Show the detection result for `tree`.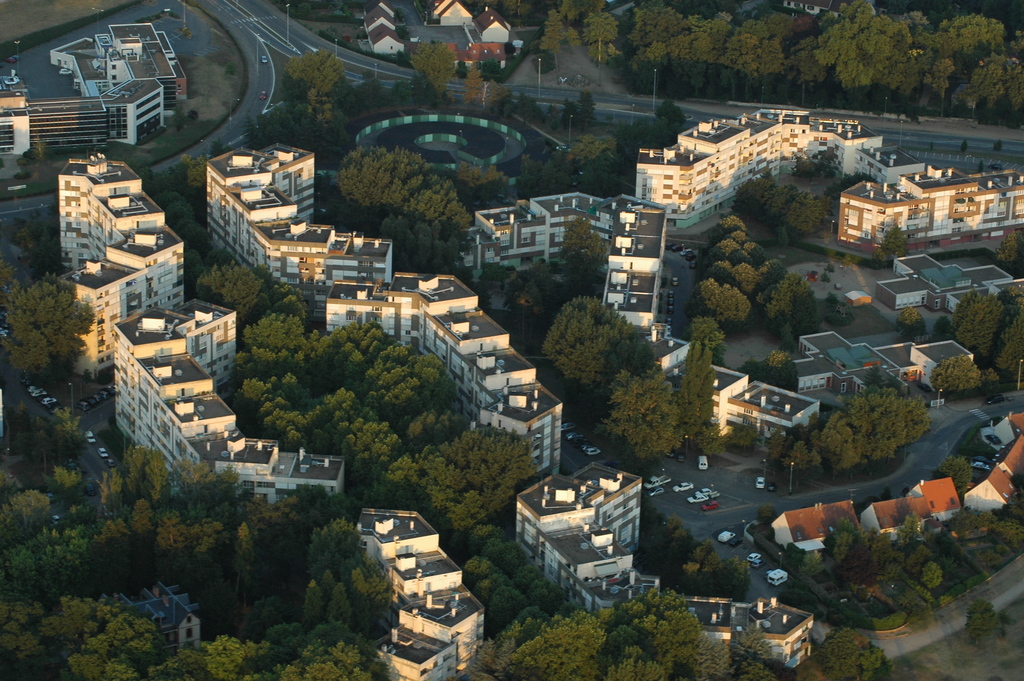
788:439:811:490.
